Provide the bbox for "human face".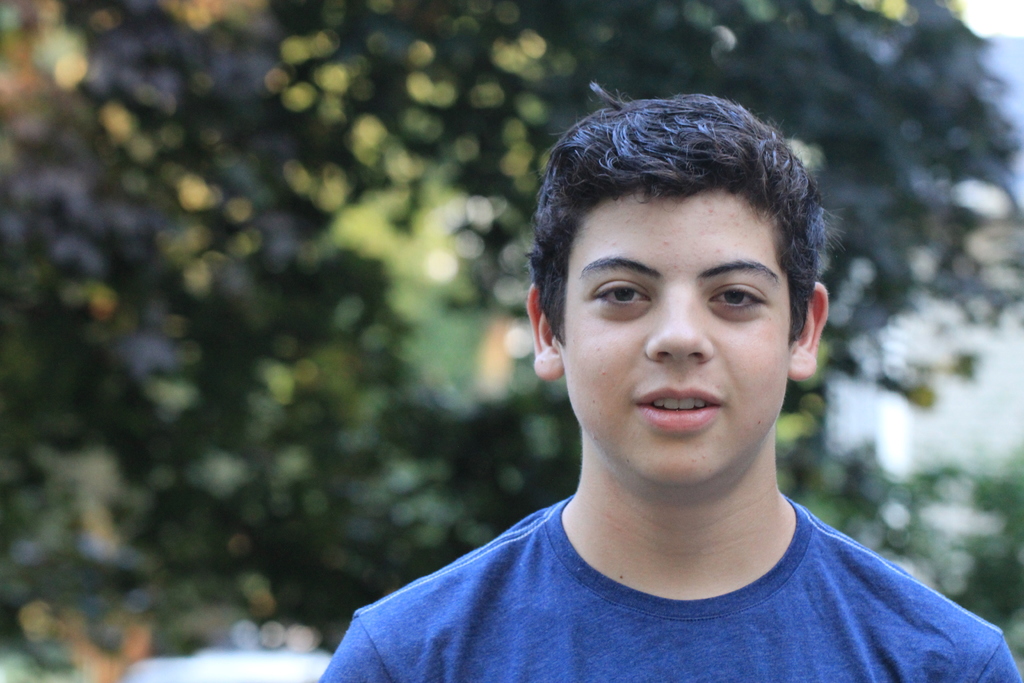
left=563, top=188, right=791, bottom=484.
